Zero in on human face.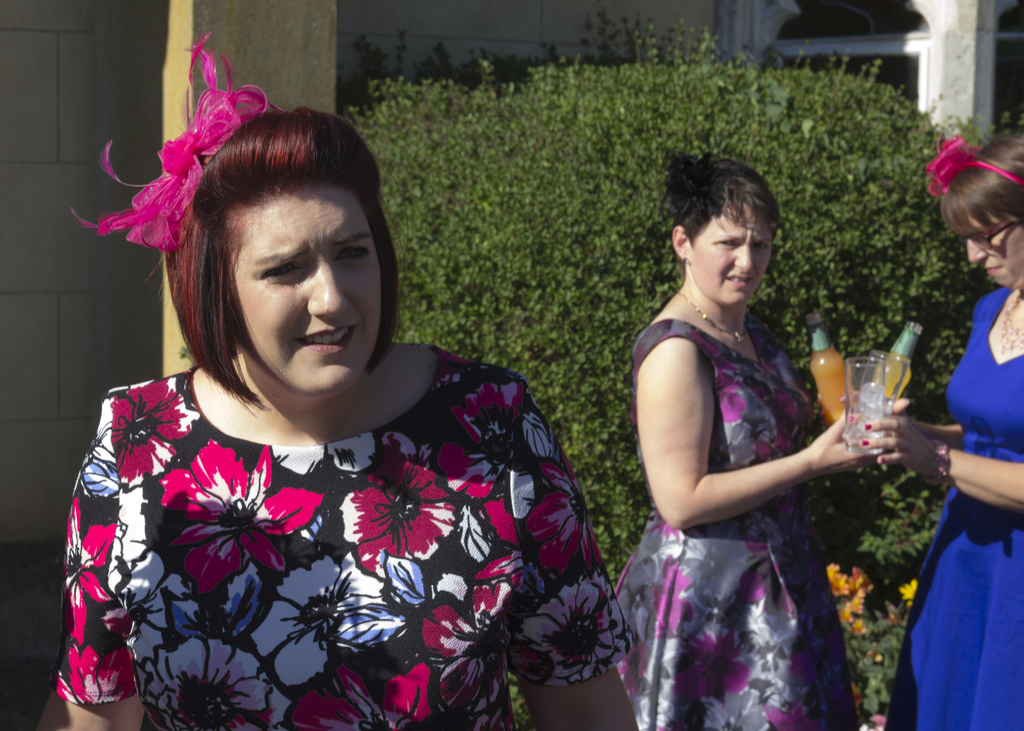
Zeroed in: detection(205, 172, 381, 398).
